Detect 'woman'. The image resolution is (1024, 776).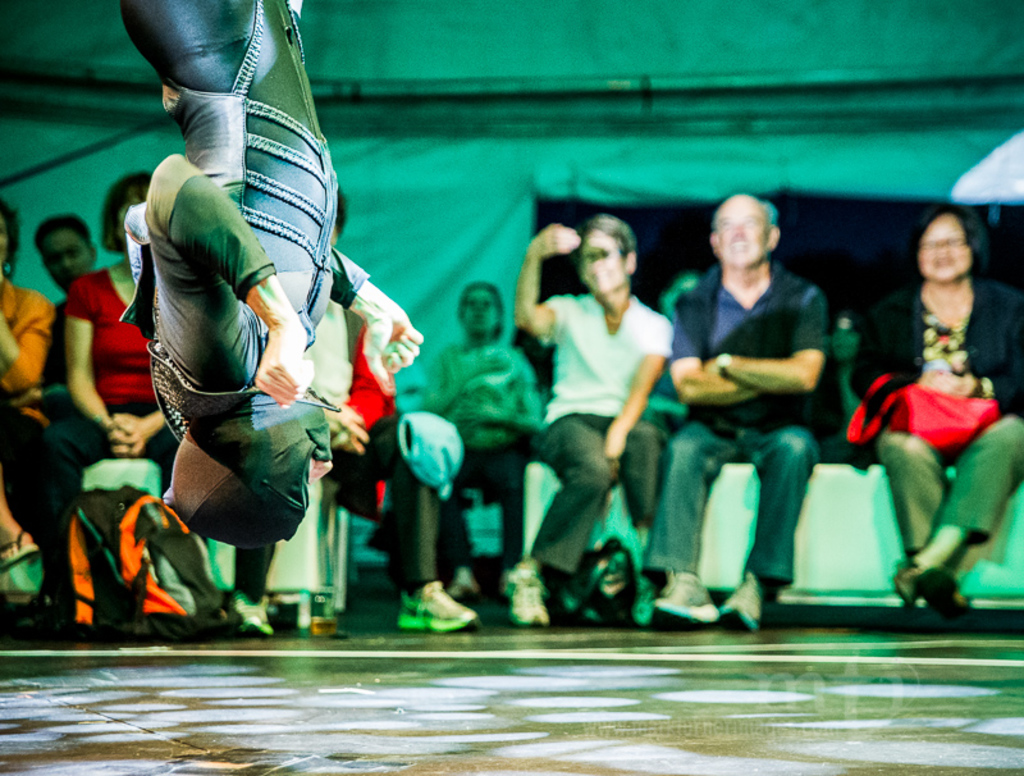
left=0, top=172, right=237, bottom=640.
